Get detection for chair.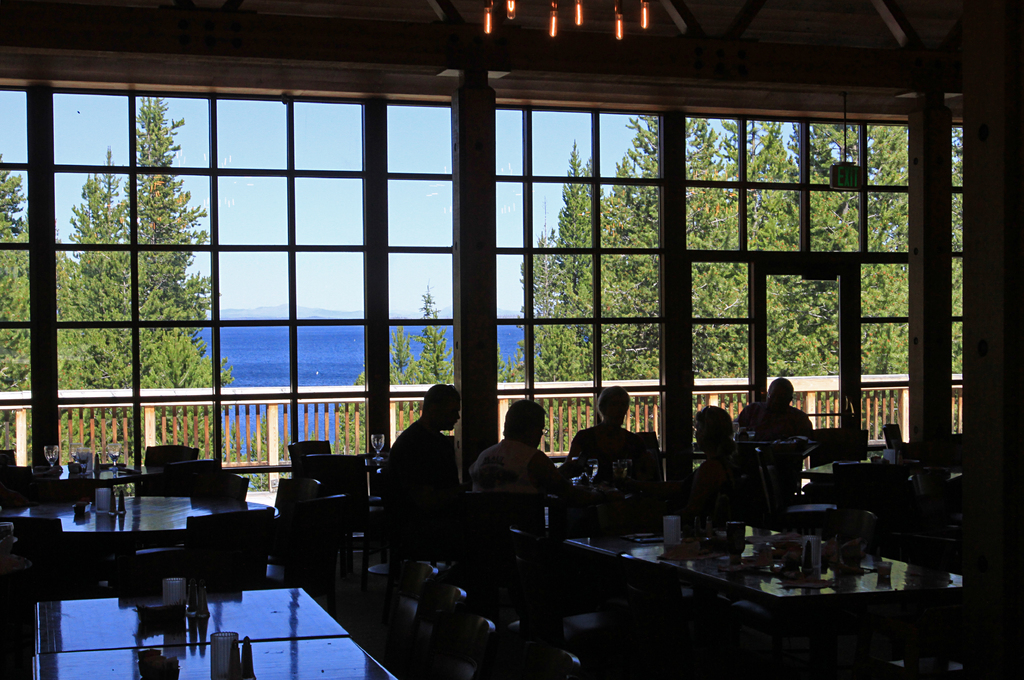
Detection: select_region(180, 465, 252, 506).
